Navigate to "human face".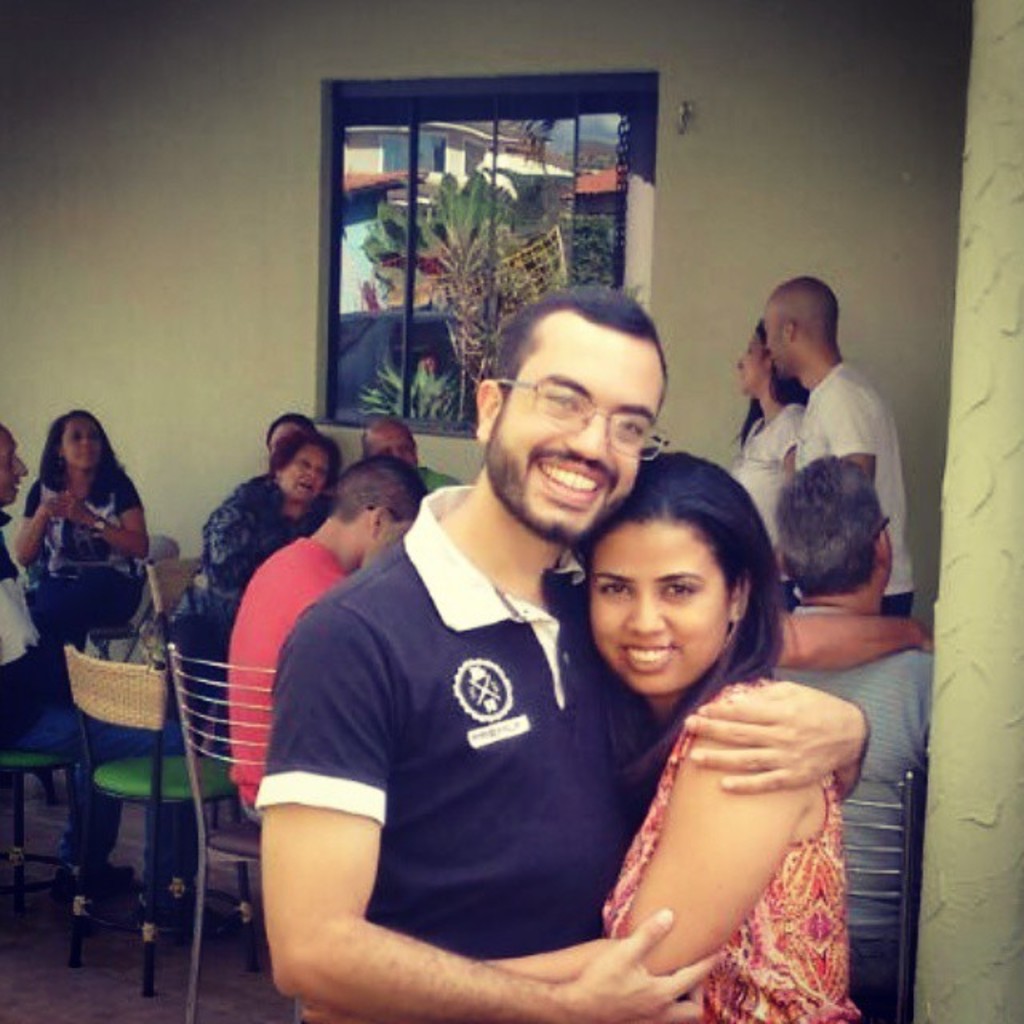
Navigation target: [left=763, top=294, right=786, bottom=363].
